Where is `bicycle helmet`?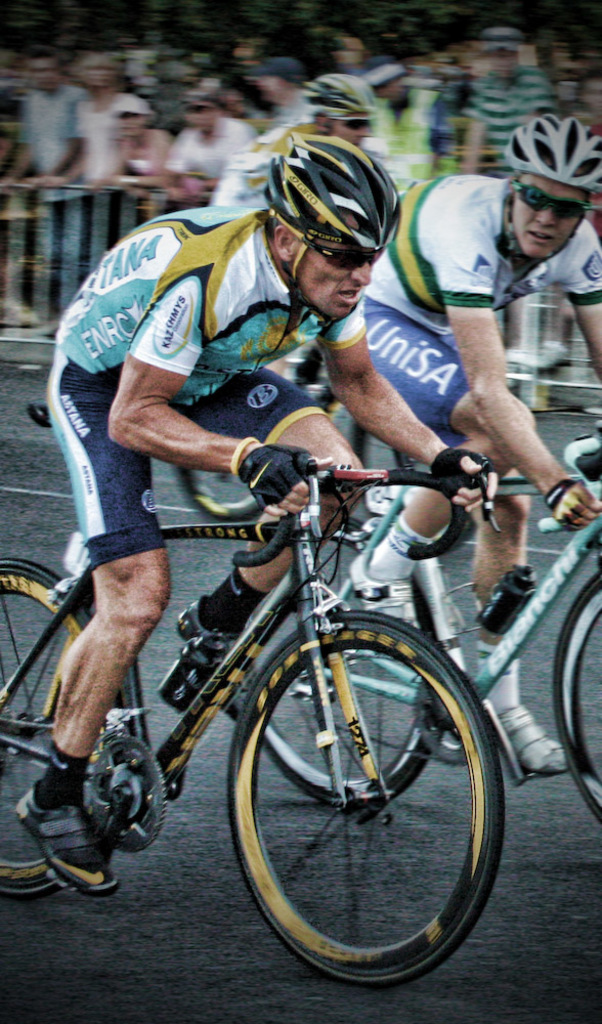
515, 115, 601, 207.
